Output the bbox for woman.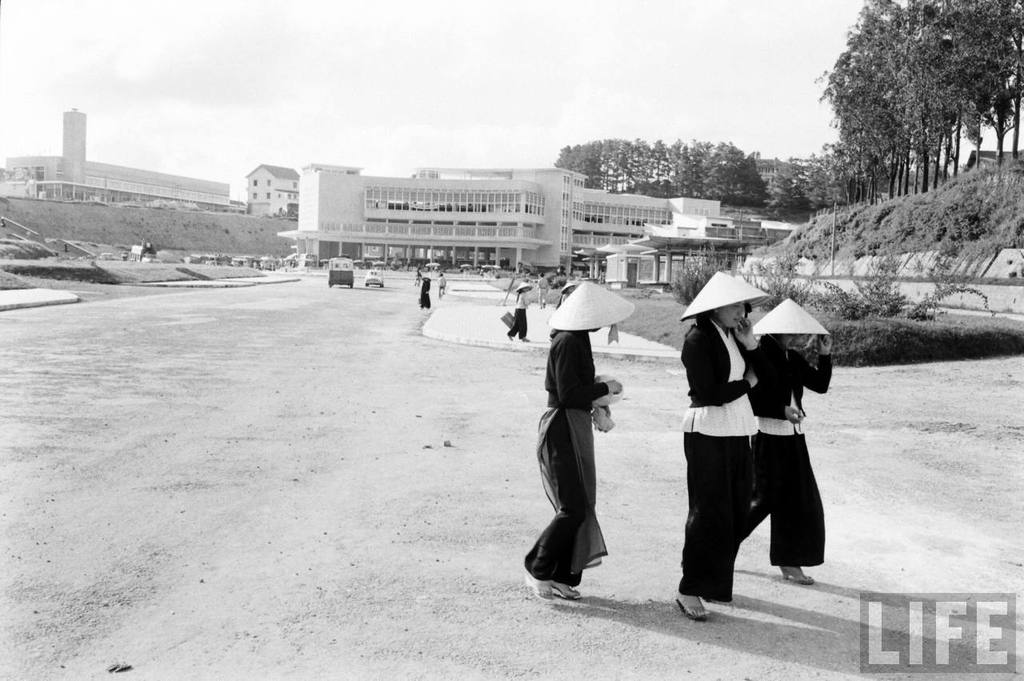
detection(506, 277, 530, 339).
